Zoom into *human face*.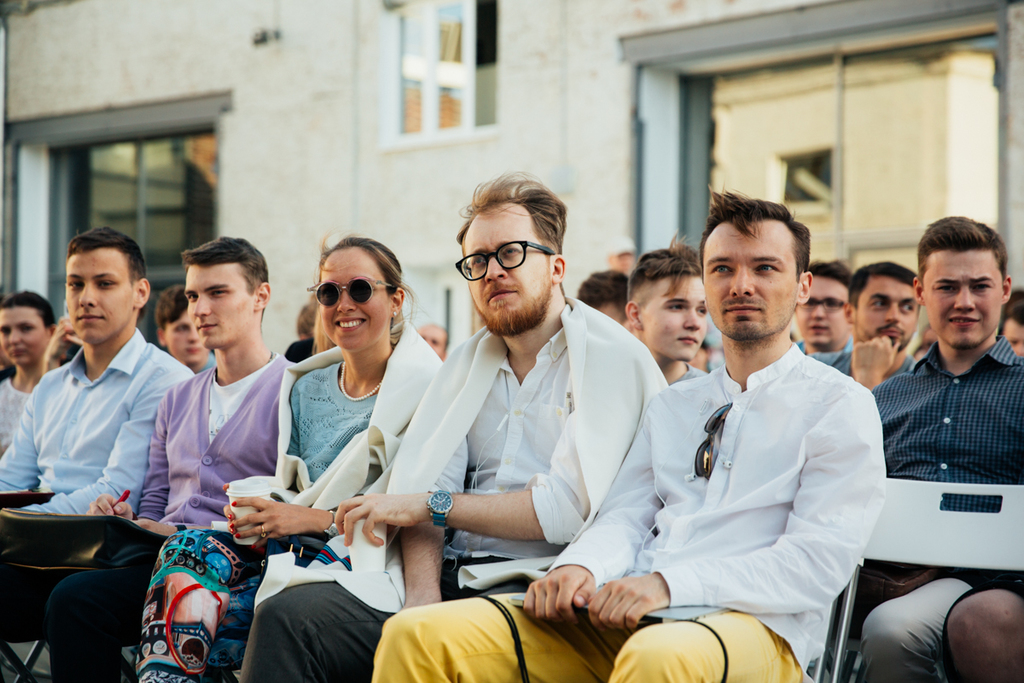
Zoom target: box=[183, 261, 251, 347].
